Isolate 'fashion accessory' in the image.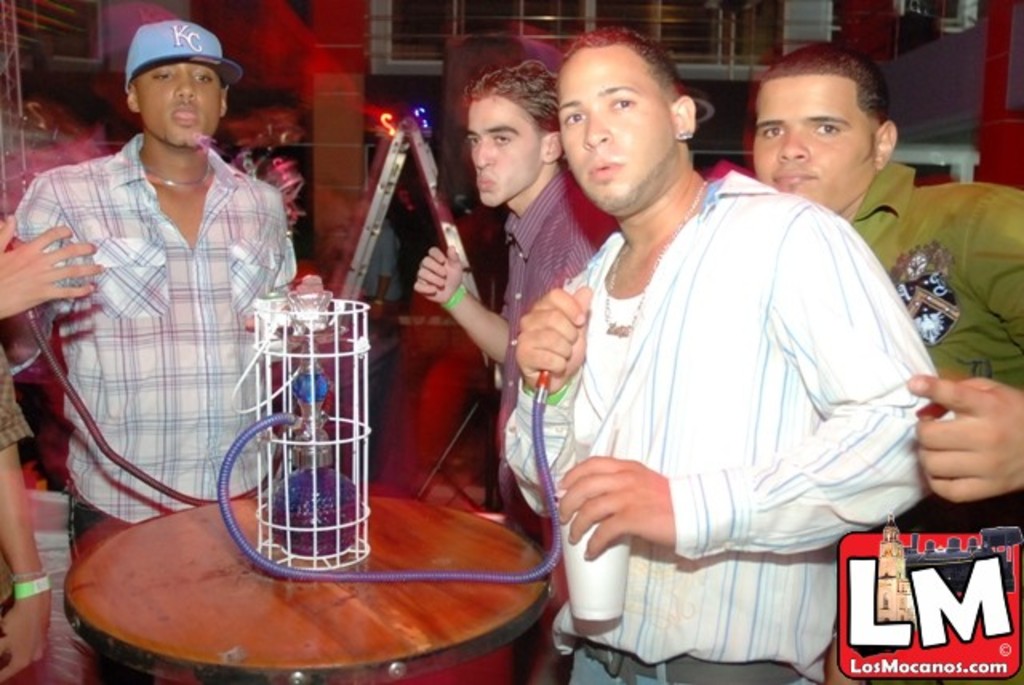
Isolated region: l=608, t=178, r=704, b=339.
